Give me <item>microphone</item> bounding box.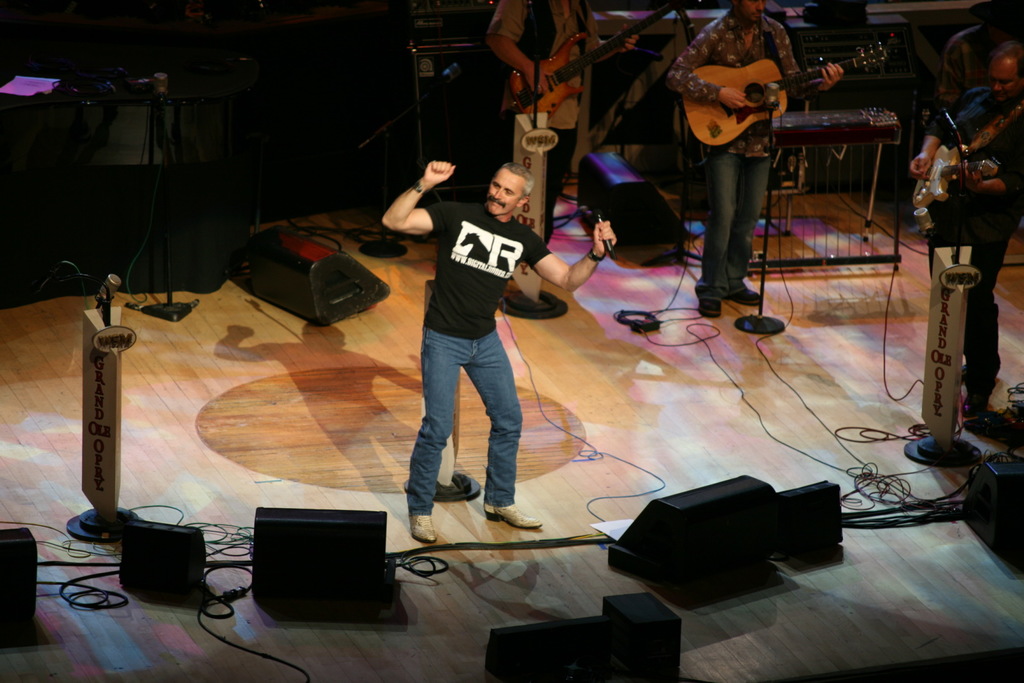
(98, 272, 119, 298).
